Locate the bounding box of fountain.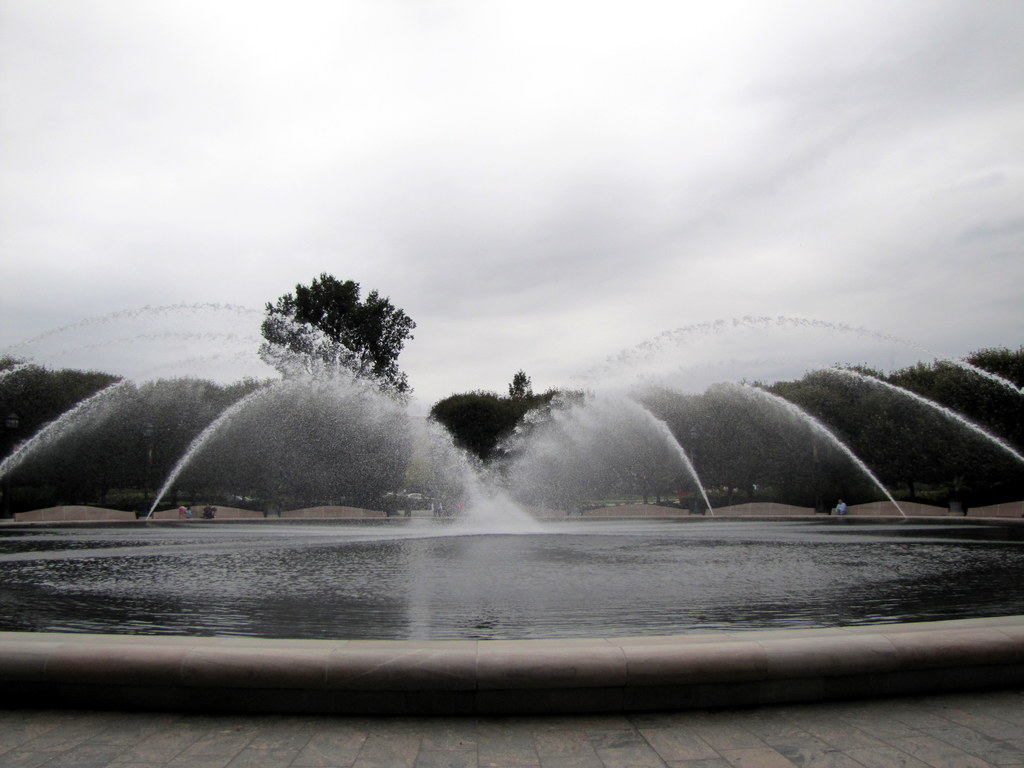
Bounding box: bbox=[0, 312, 1023, 707].
